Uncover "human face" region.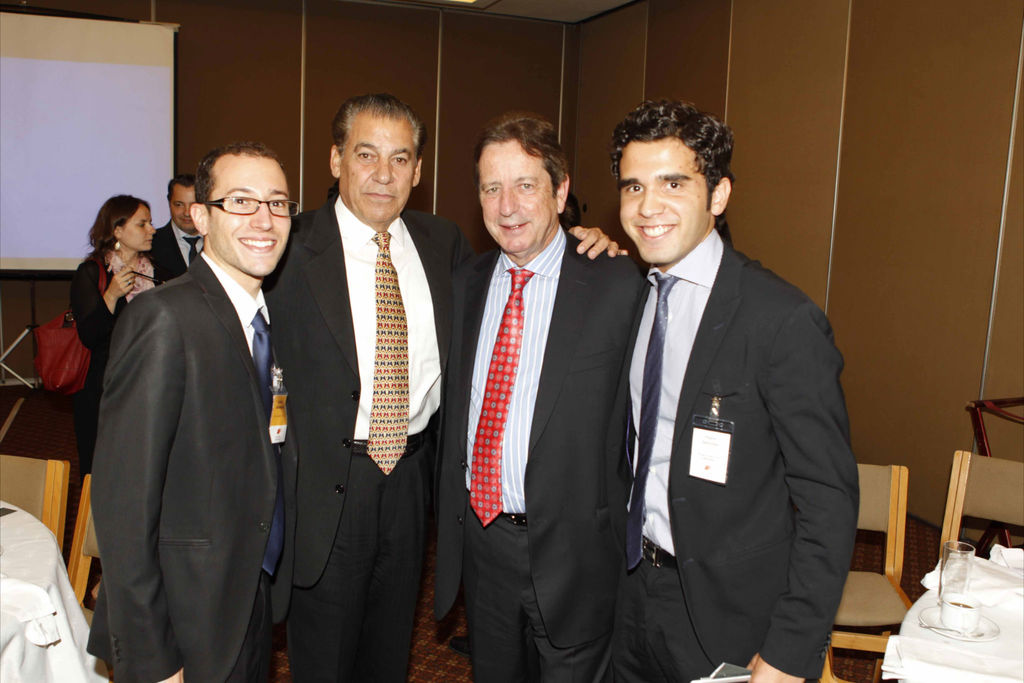
Uncovered: detection(618, 142, 710, 262).
